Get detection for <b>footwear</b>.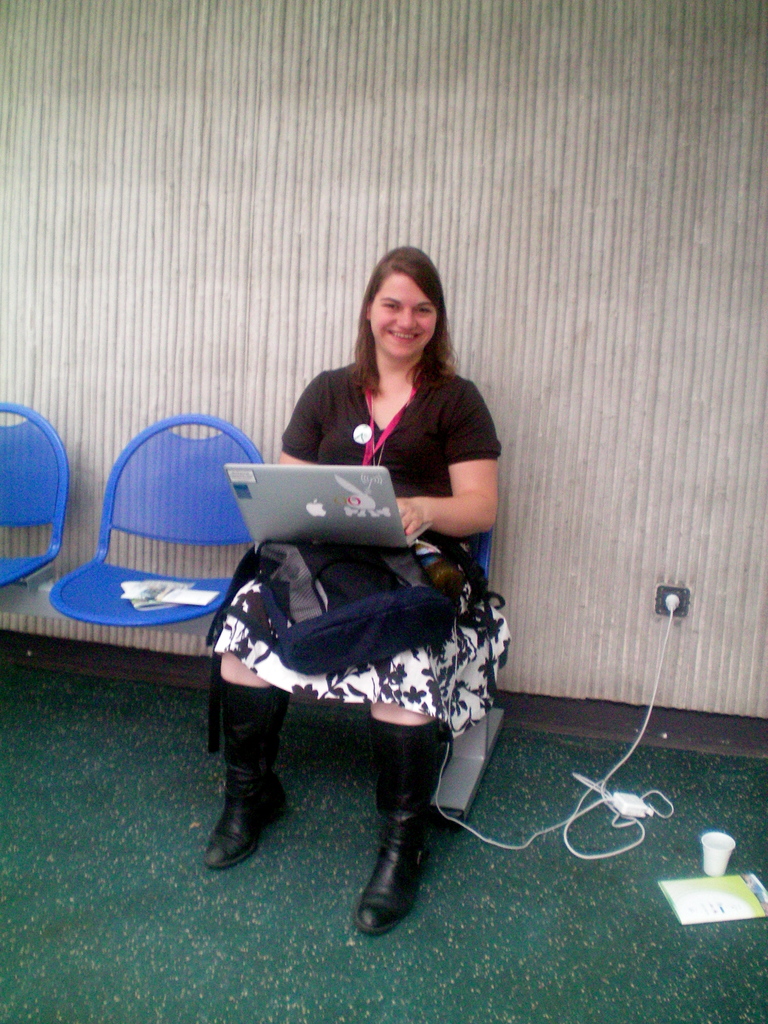
Detection: x1=198, y1=680, x2=289, y2=890.
